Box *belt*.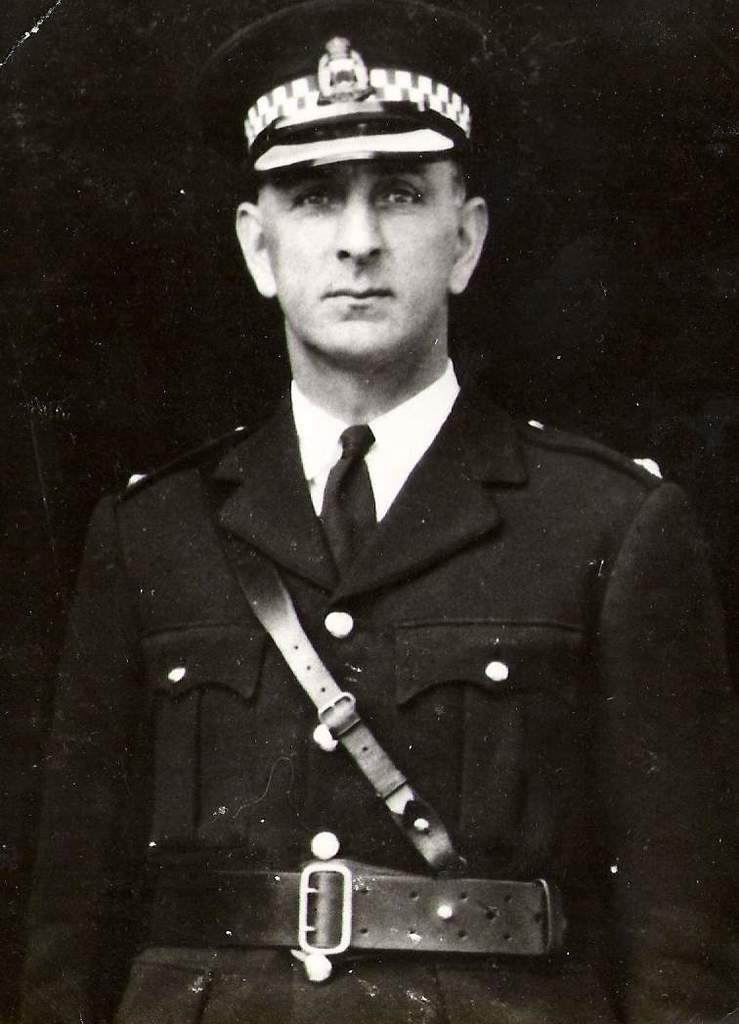
138, 855, 563, 966.
